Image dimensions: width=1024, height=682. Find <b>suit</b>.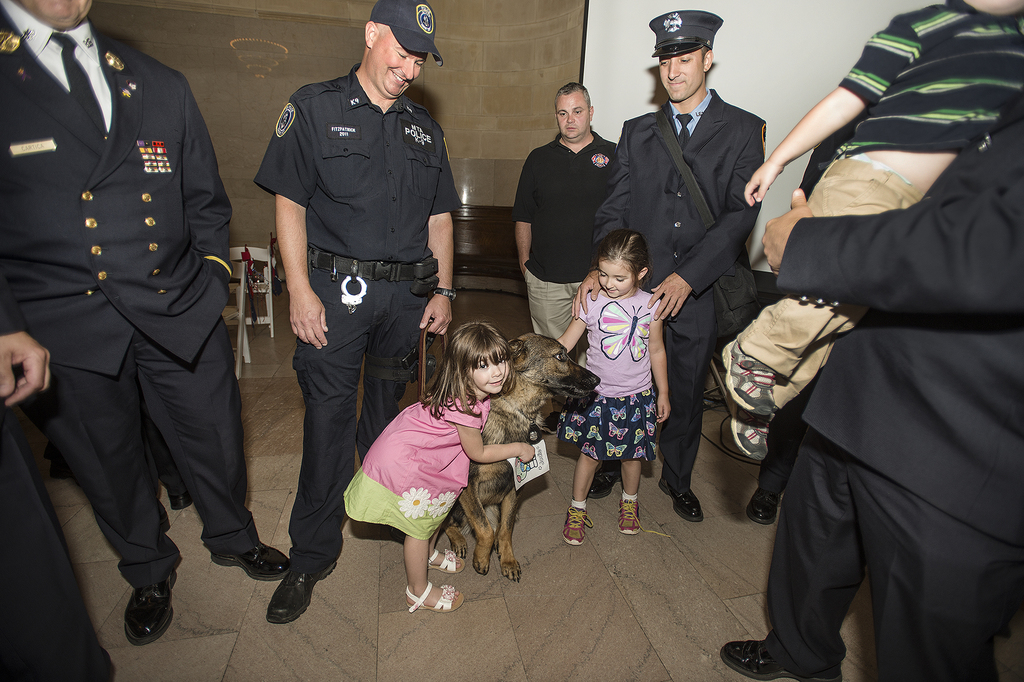
Rect(0, 3, 263, 590).
